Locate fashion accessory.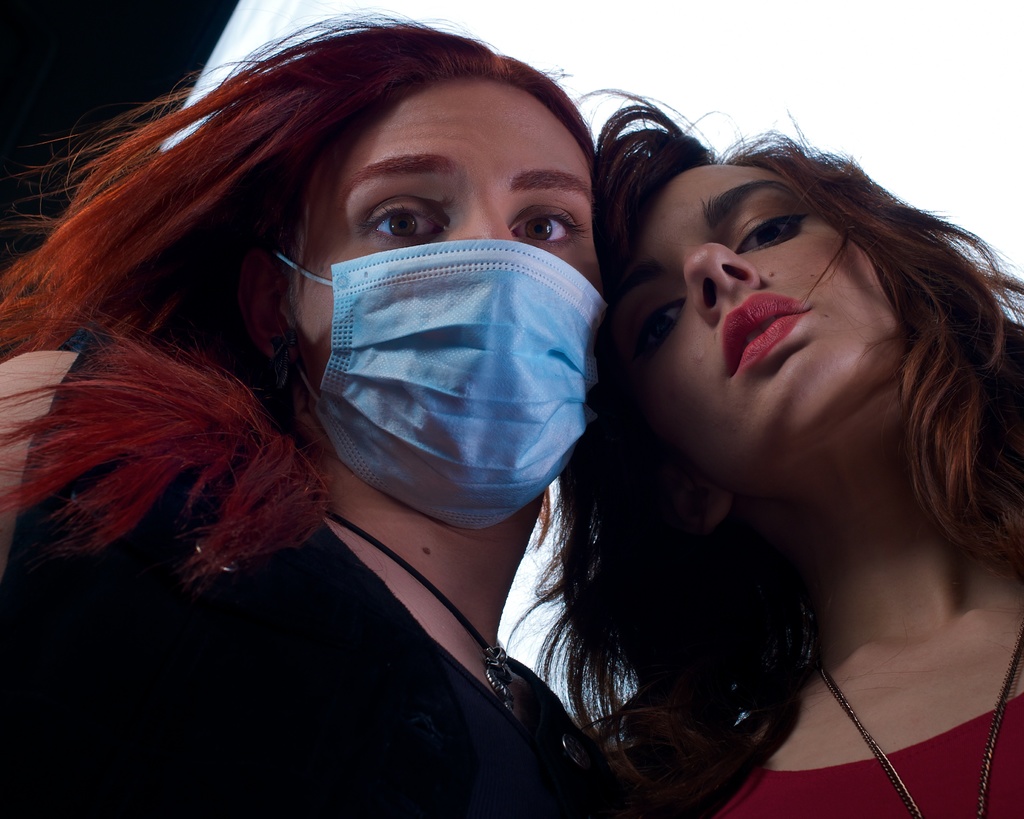
Bounding box: pyautogui.locateOnScreen(323, 512, 518, 715).
